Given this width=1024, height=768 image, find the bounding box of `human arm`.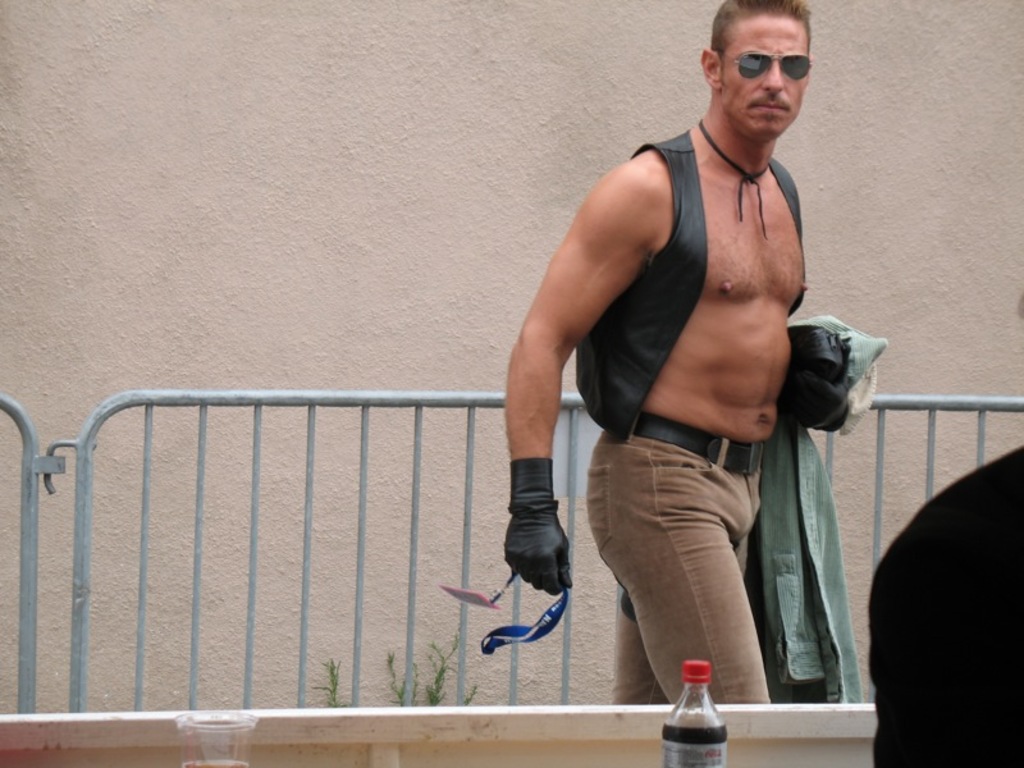
(left=506, top=169, right=649, bottom=531).
